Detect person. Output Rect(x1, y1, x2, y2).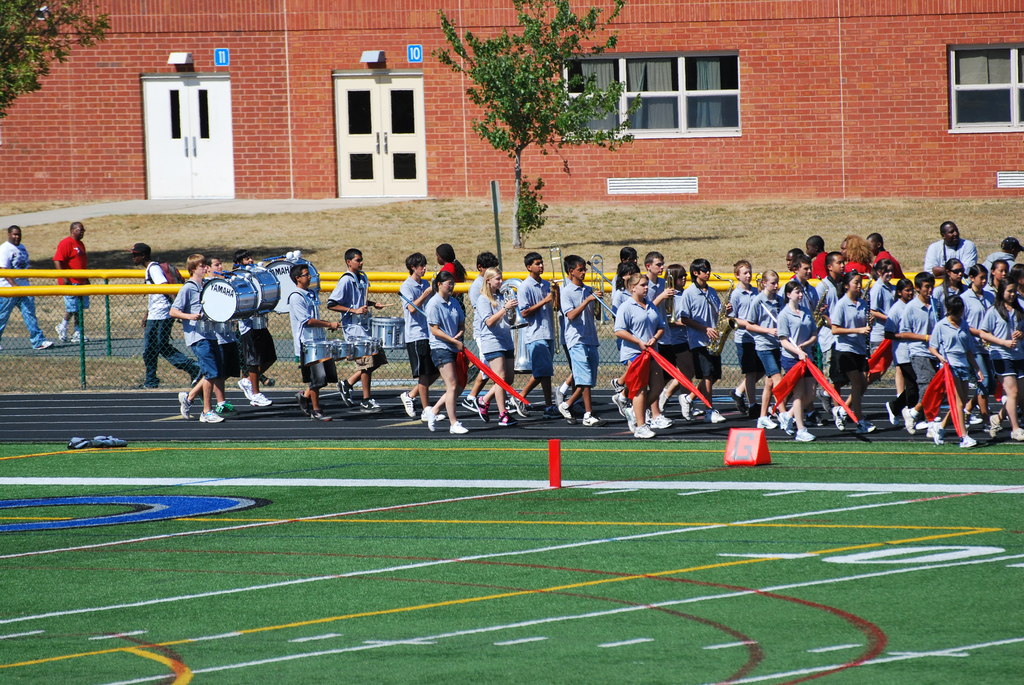
Rect(895, 278, 942, 439).
